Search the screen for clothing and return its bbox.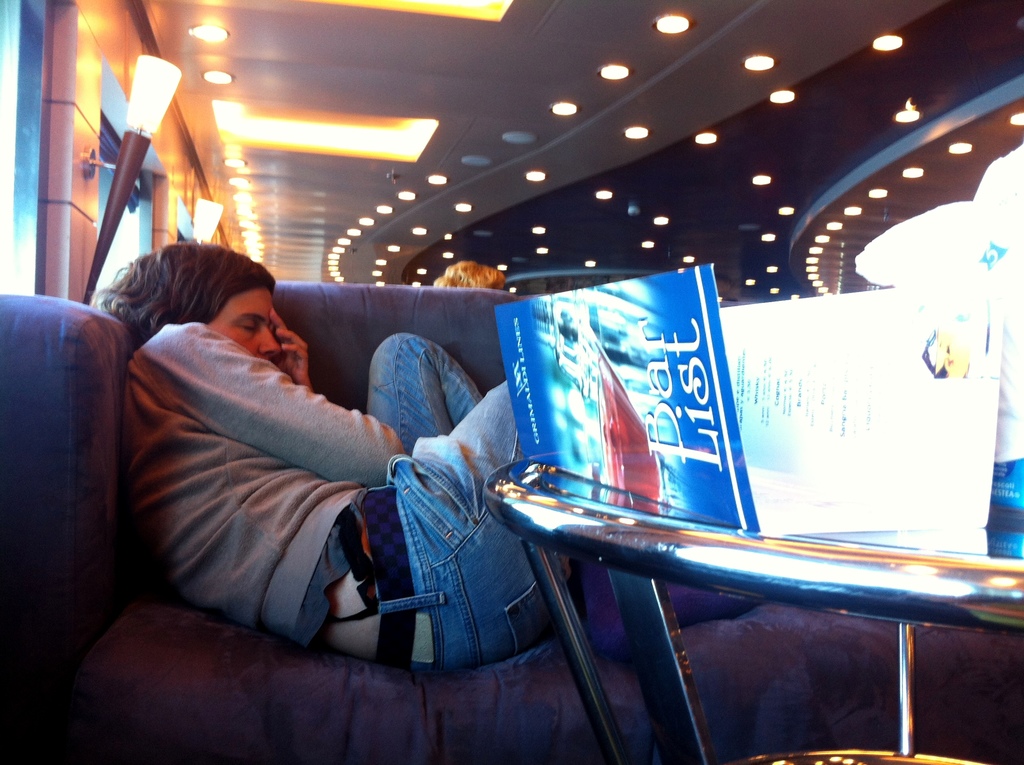
Found: detection(108, 323, 749, 657).
